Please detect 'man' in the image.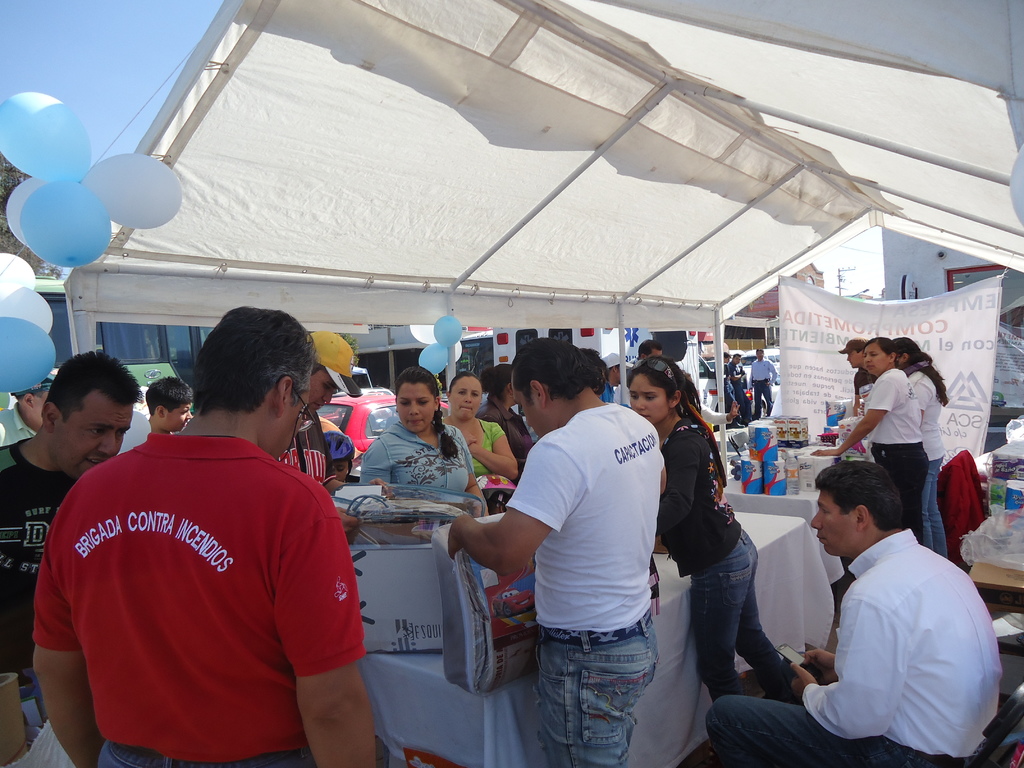
rect(708, 460, 1002, 767).
